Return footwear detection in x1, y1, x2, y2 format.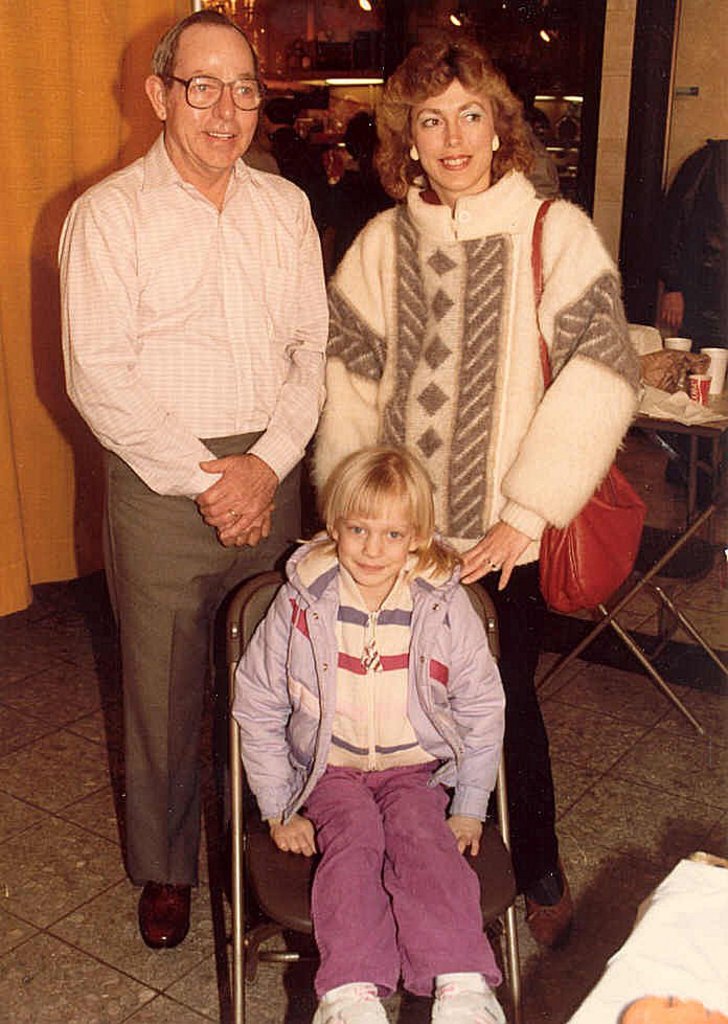
431, 951, 514, 1016.
